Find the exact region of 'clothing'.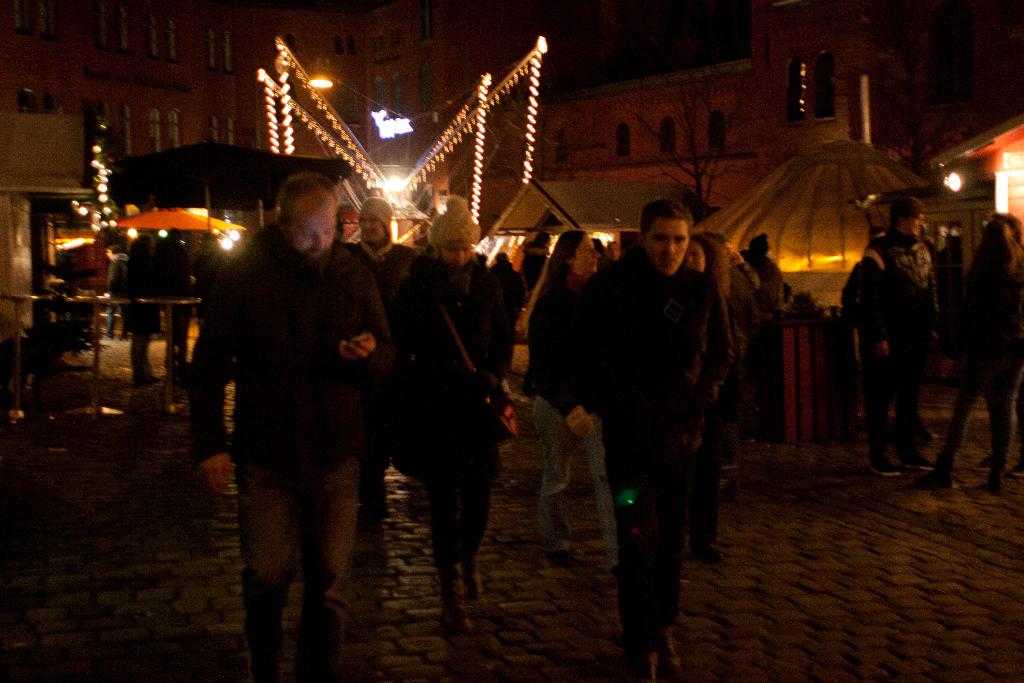
Exact region: 388:240:530:570.
